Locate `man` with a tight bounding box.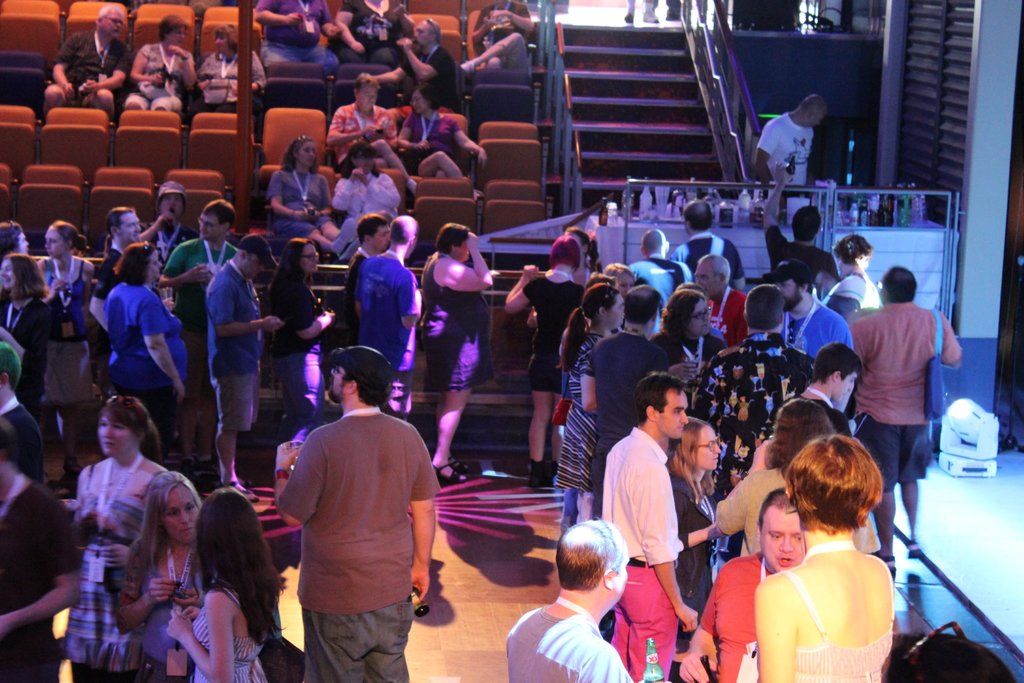
<region>693, 256, 749, 347</region>.
